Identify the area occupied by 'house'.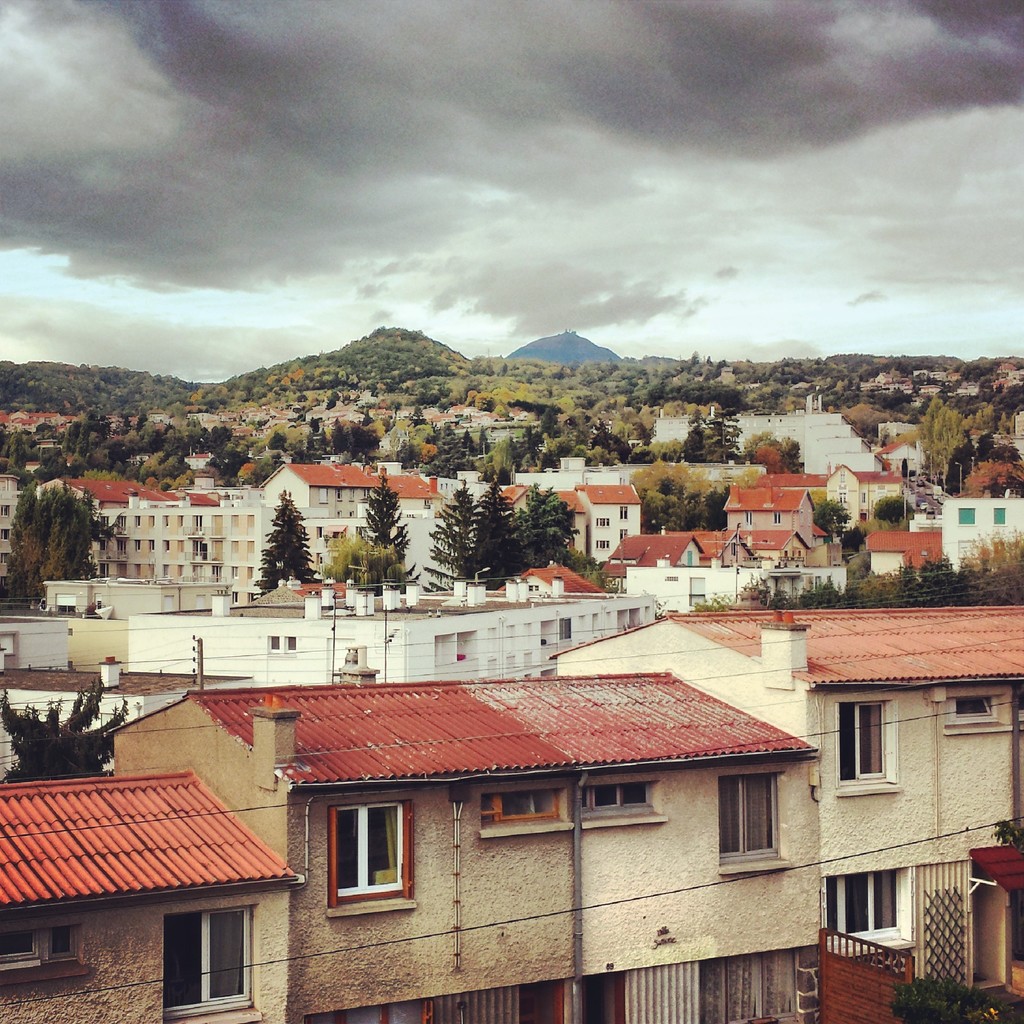
Area: {"left": 0, "top": 601, "right": 86, "bottom": 678}.
